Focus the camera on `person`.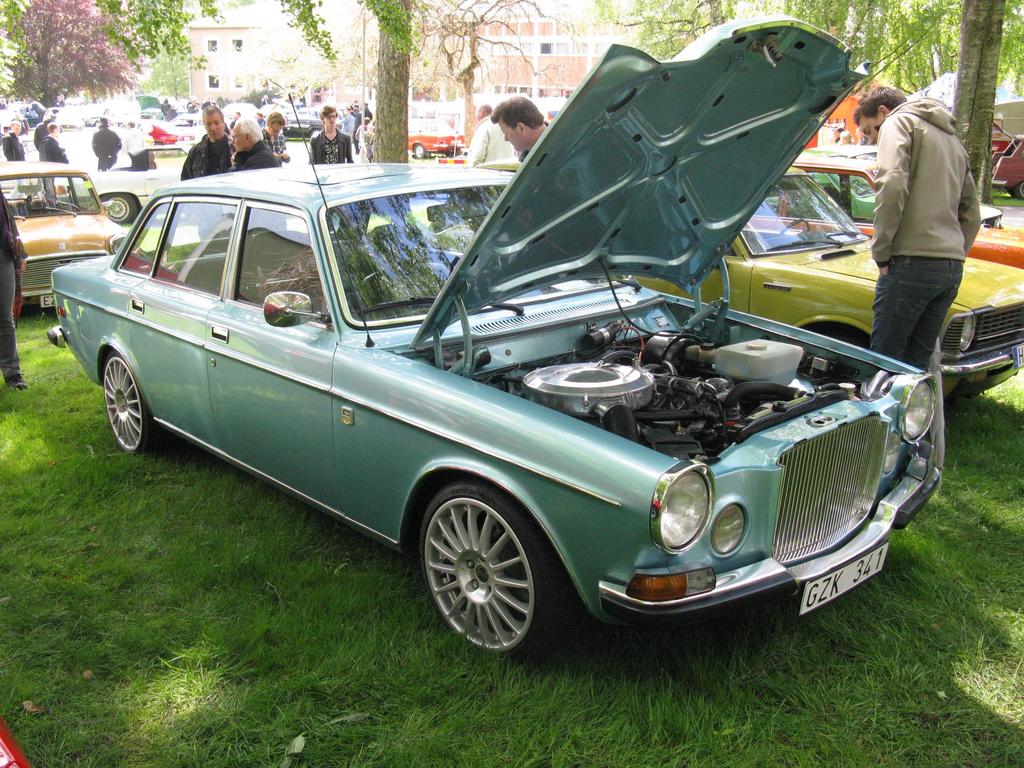
Focus region: bbox=(0, 122, 35, 161).
